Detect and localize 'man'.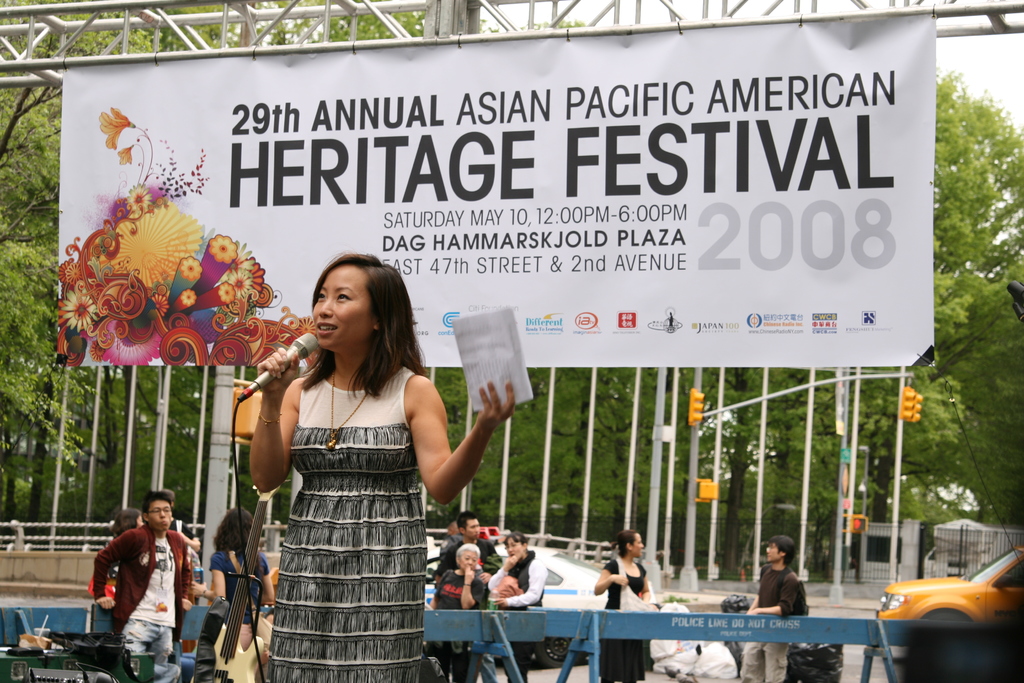
Localized at <bbox>84, 494, 196, 675</bbox>.
